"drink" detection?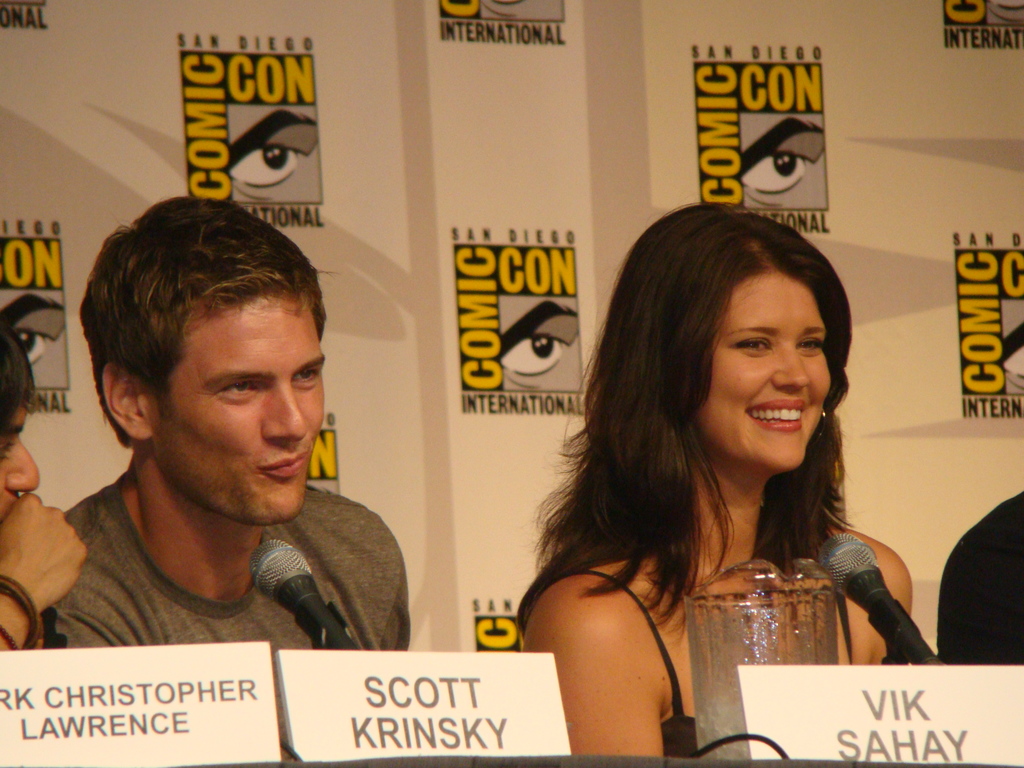
{"left": 684, "top": 556, "right": 834, "bottom": 759}
